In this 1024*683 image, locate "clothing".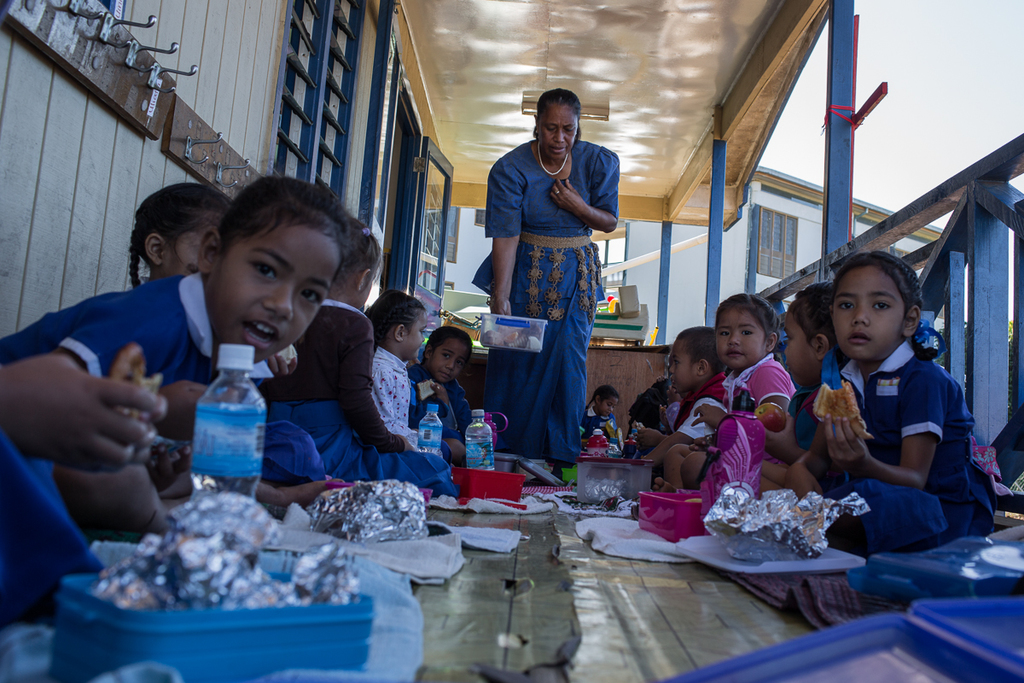
Bounding box: box(276, 294, 465, 499).
